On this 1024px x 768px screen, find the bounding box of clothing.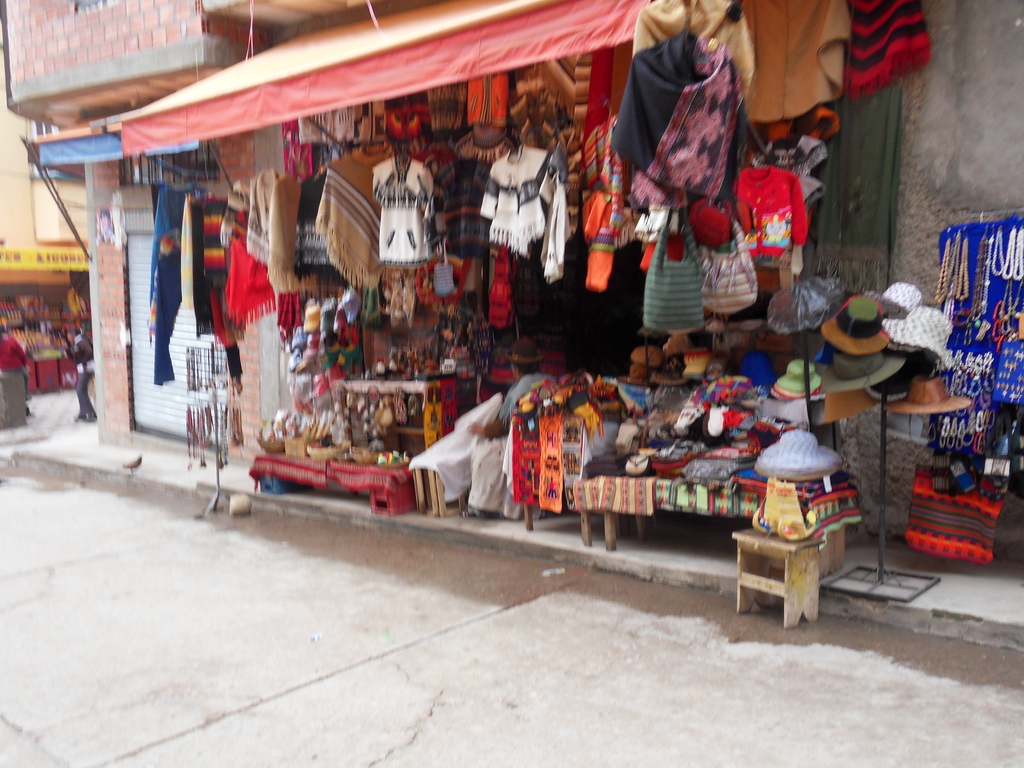
Bounding box: detection(740, 143, 819, 255).
